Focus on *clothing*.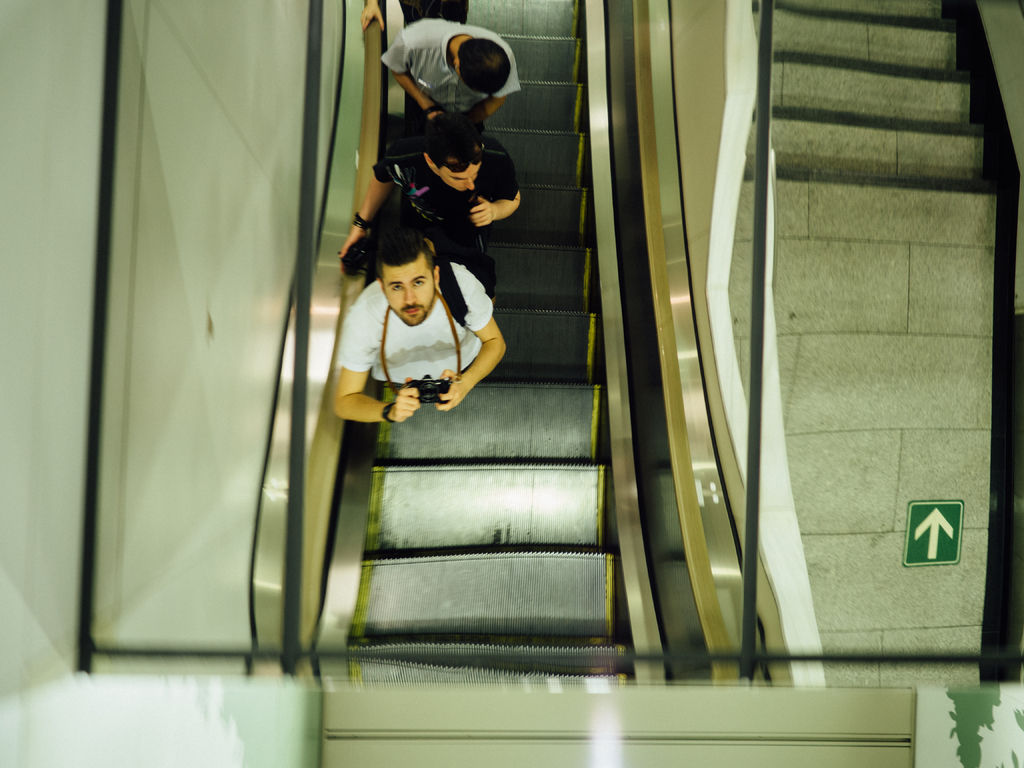
Focused at bbox=[370, 132, 520, 257].
